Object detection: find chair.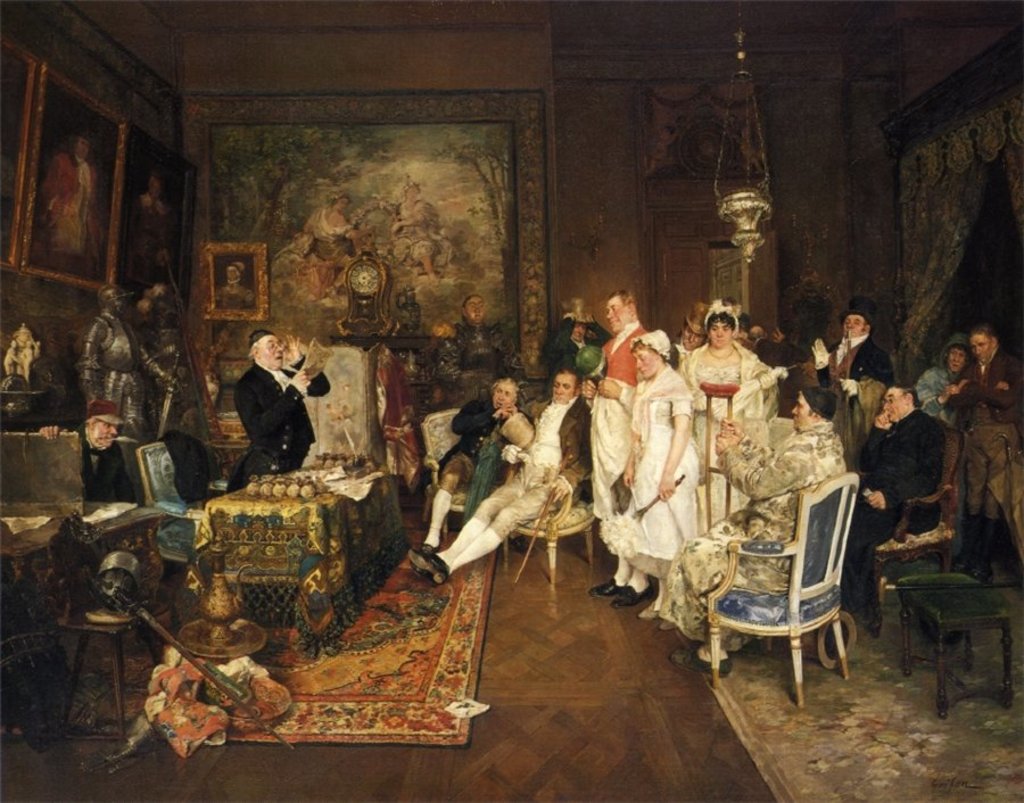
select_region(135, 438, 234, 612).
